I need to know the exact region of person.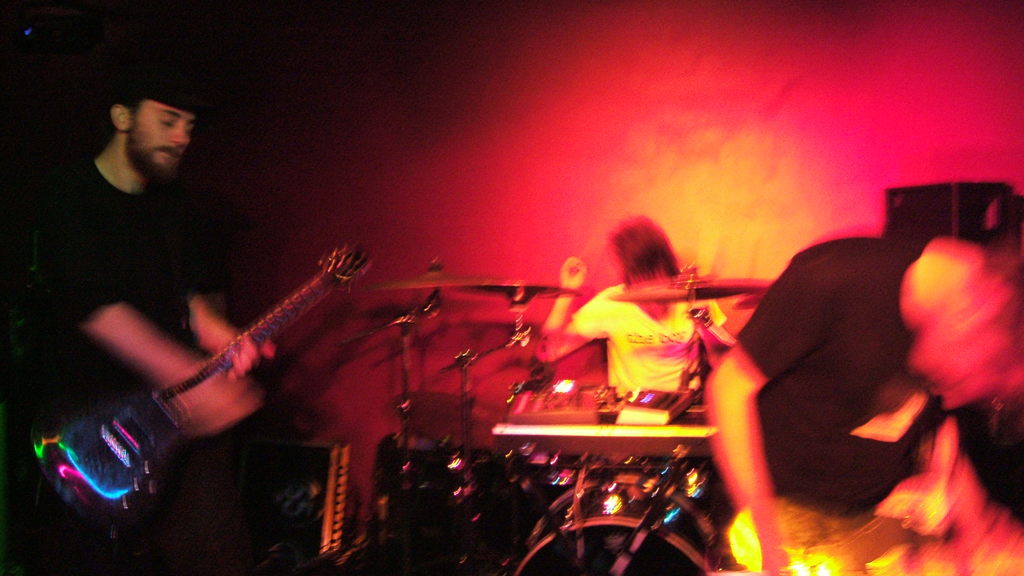
Region: 652/150/992/543.
